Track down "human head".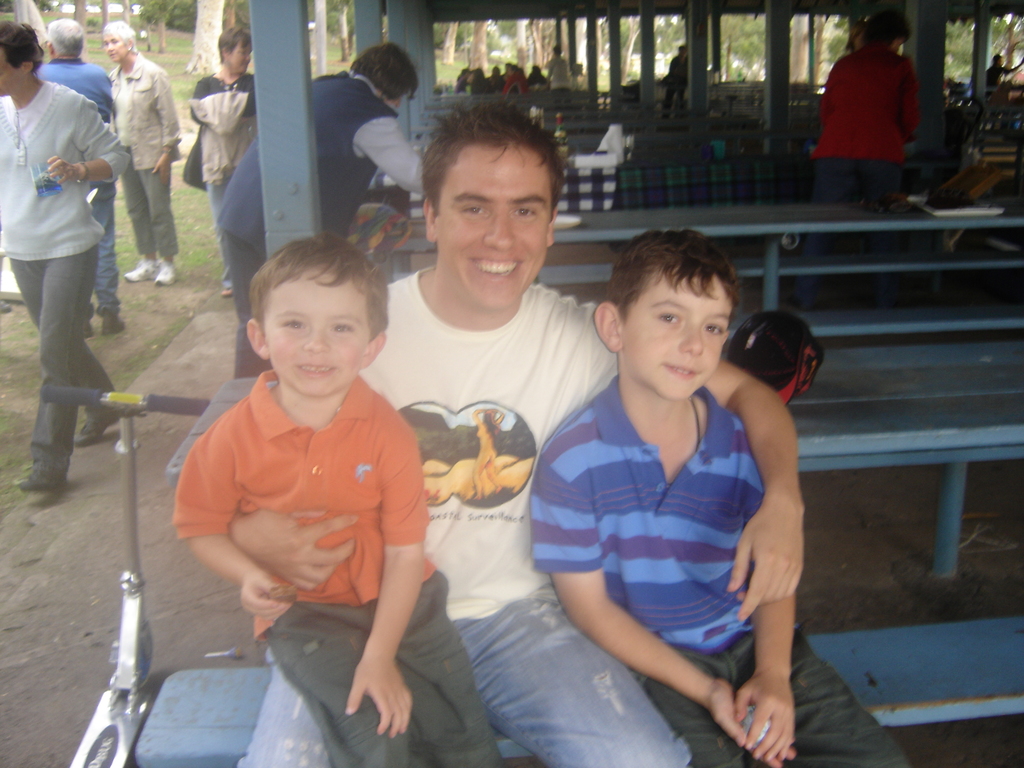
Tracked to box(995, 52, 1007, 69).
